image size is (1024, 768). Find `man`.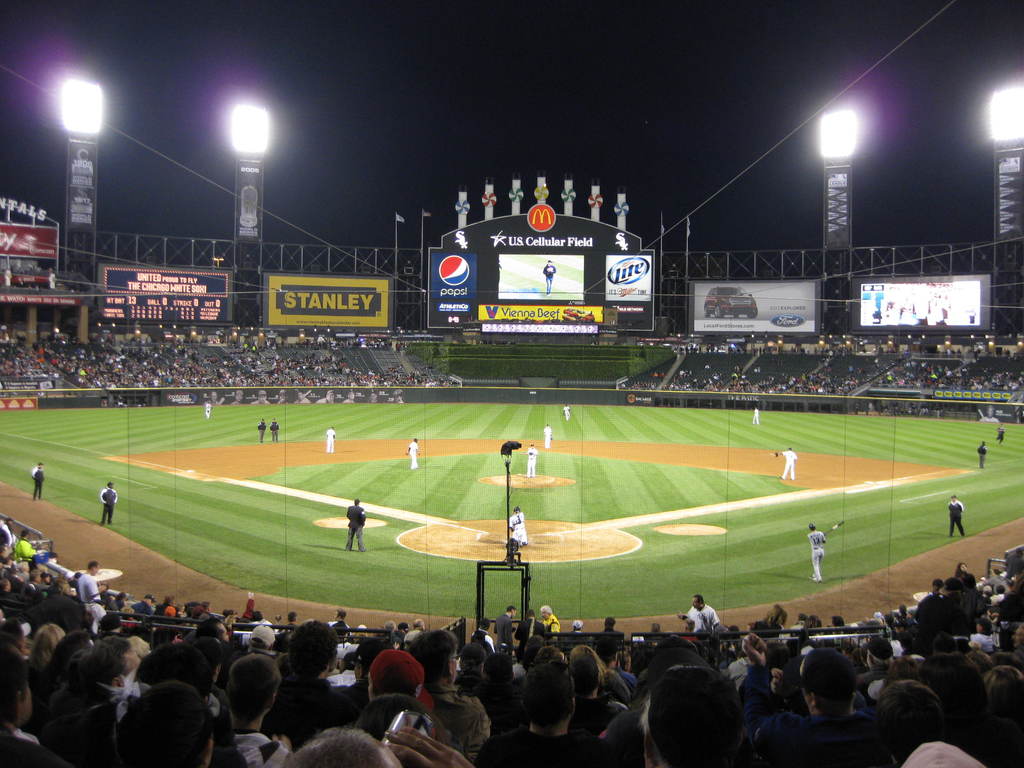
<region>271, 419, 280, 442</region>.
